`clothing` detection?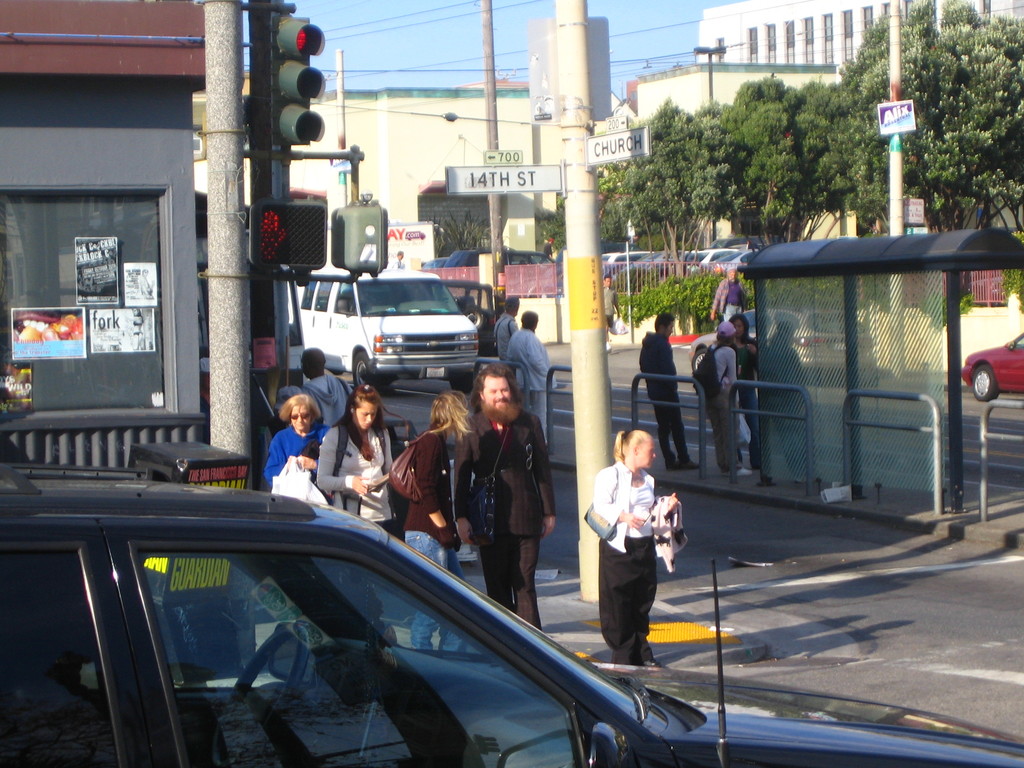
x1=591 y1=451 x2=673 y2=642
